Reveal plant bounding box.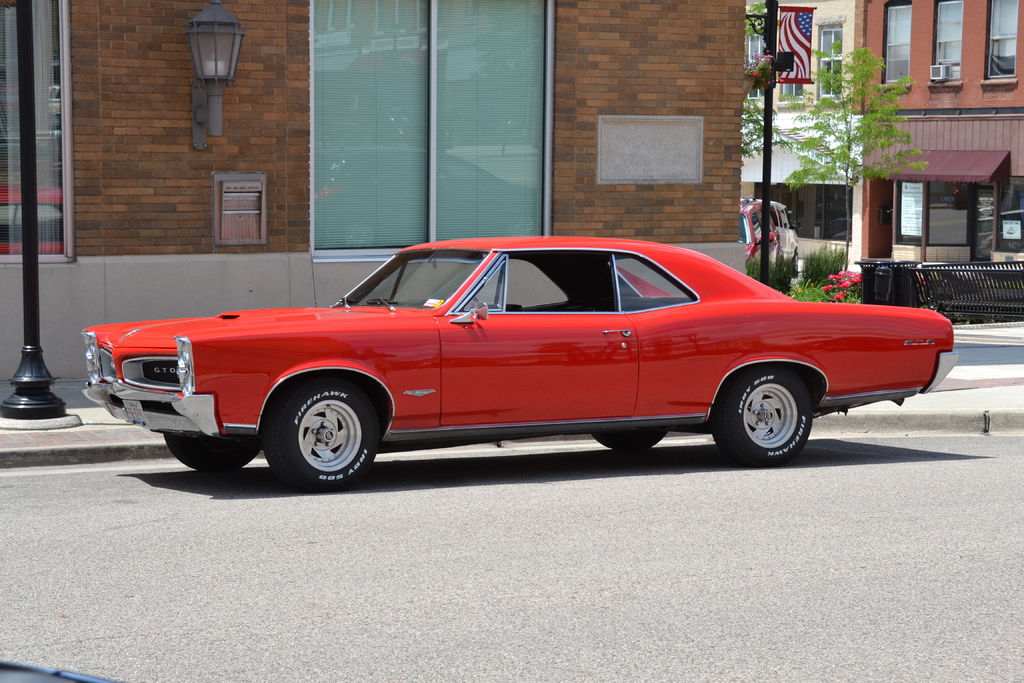
Revealed: <box>787,276,860,304</box>.
